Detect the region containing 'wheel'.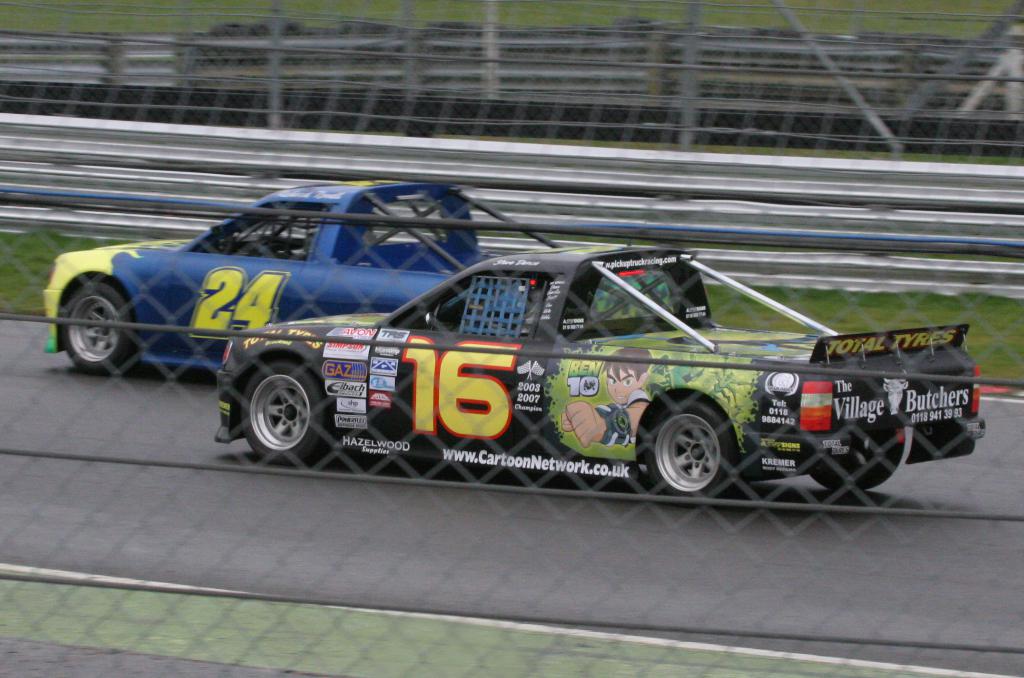
Rect(810, 428, 904, 491).
